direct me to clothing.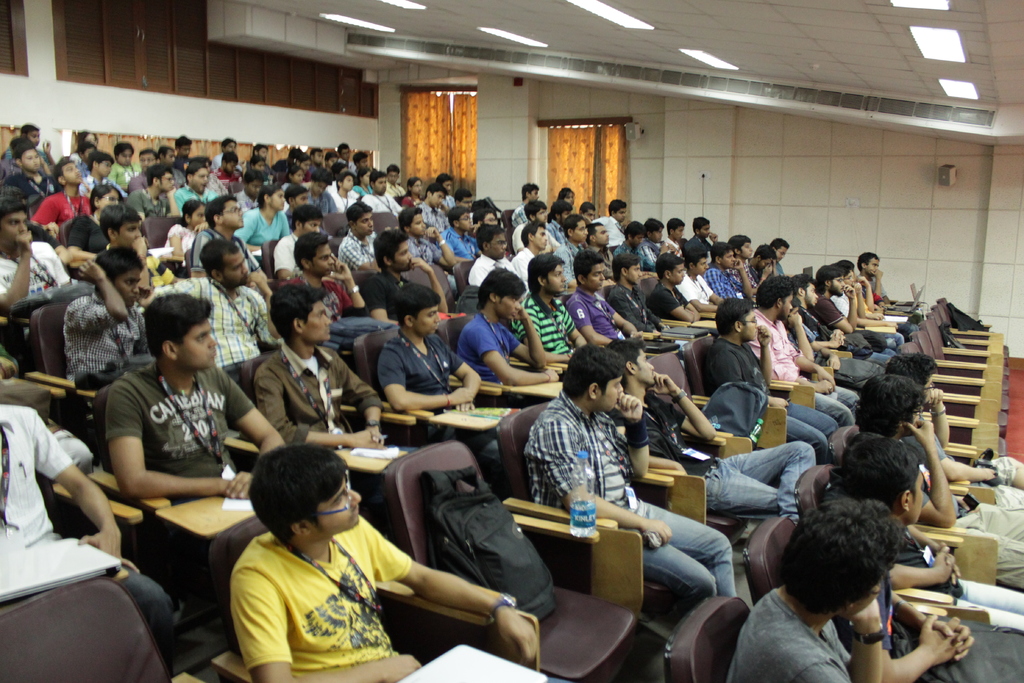
Direction: (left=644, top=276, right=684, bottom=333).
